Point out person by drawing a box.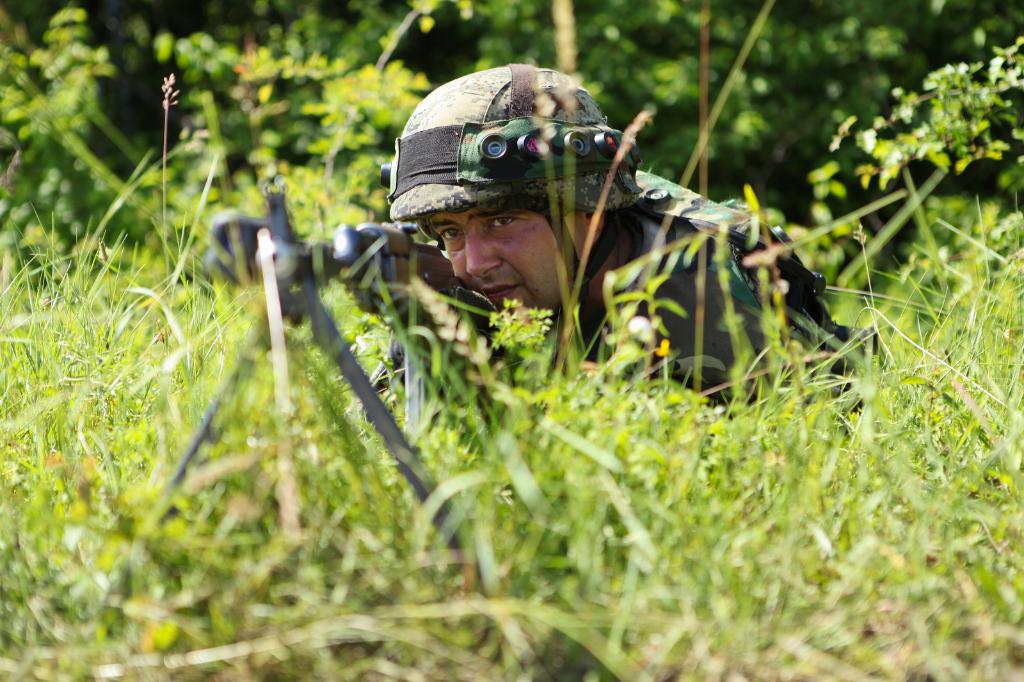
bbox=[380, 63, 876, 420].
